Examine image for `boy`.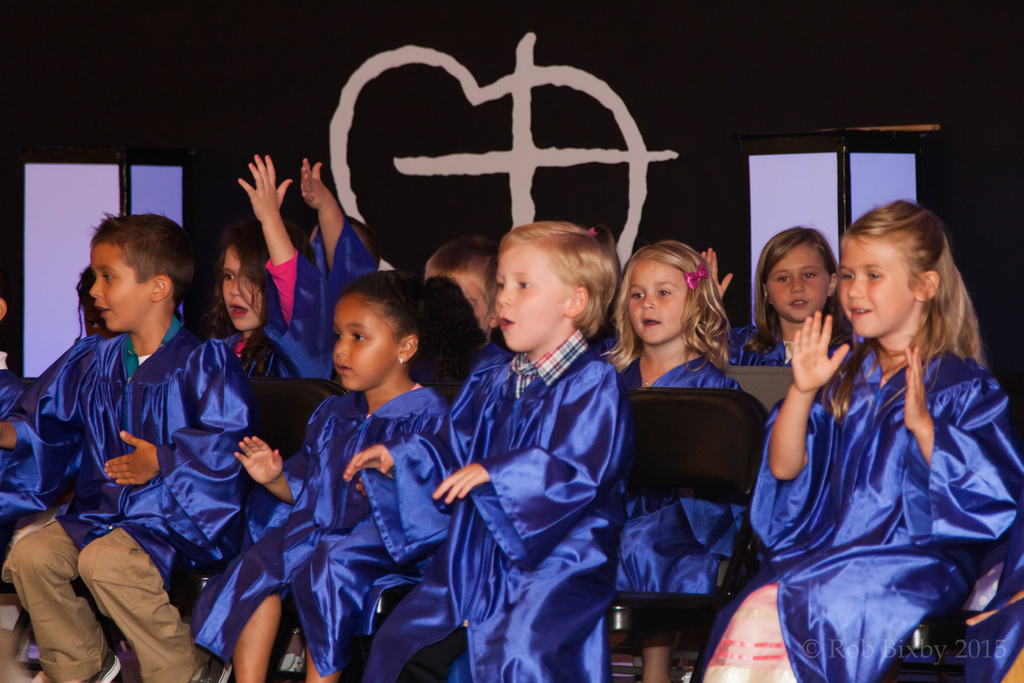
Examination result: box(420, 197, 637, 646).
